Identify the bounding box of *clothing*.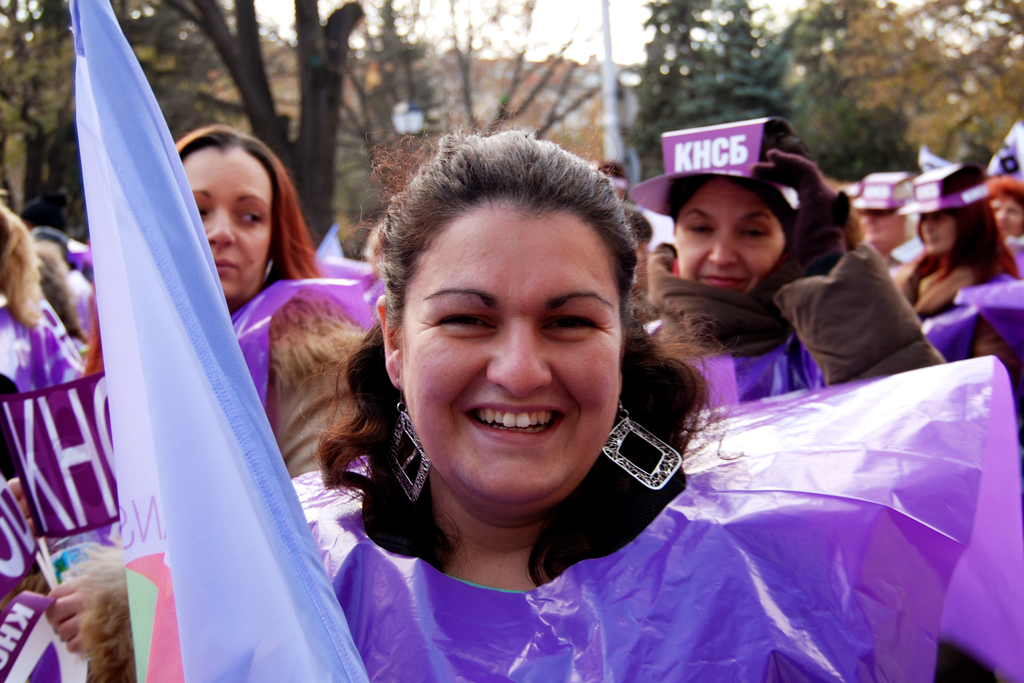
0,286,84,475.
